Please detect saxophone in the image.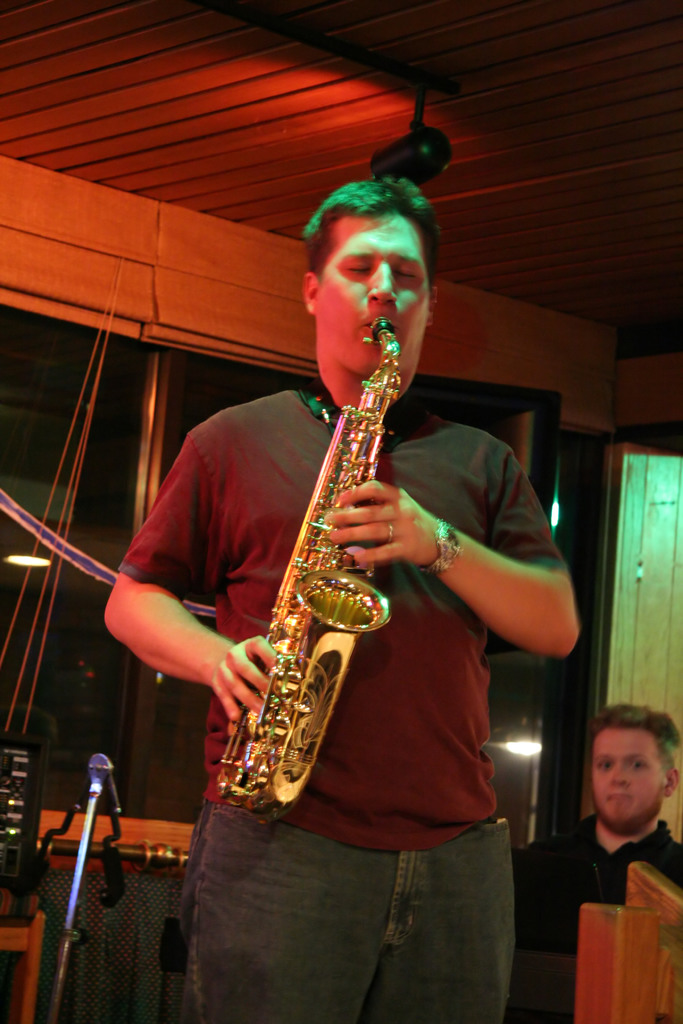
[left=215, top=321, right=402, bottom=824].
